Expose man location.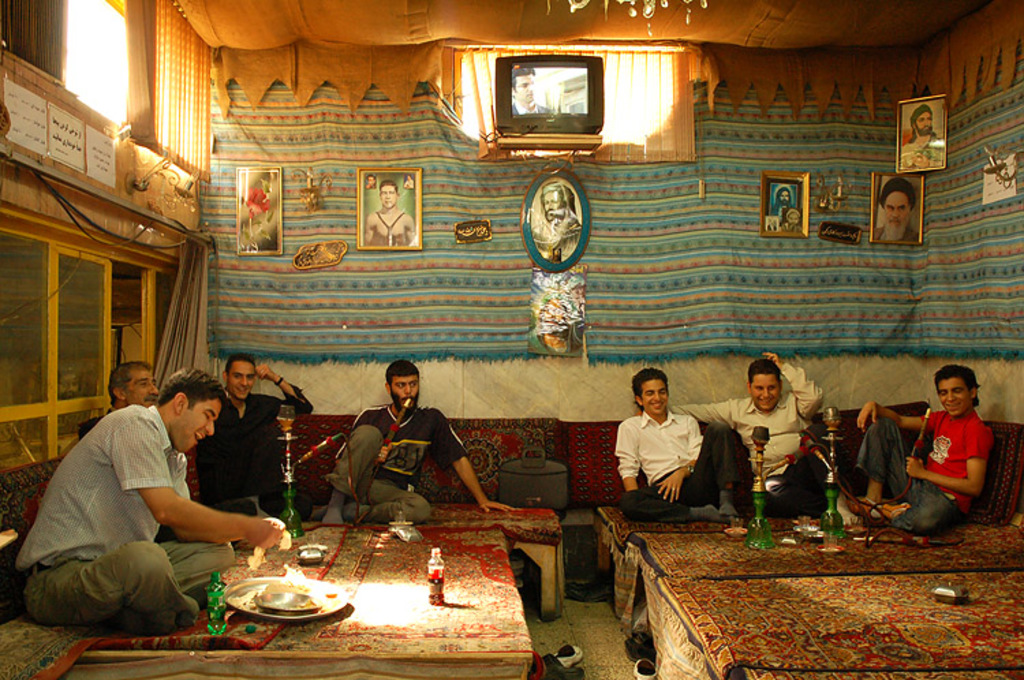
Exposed at l=313, t=358, r=513, b=524.
